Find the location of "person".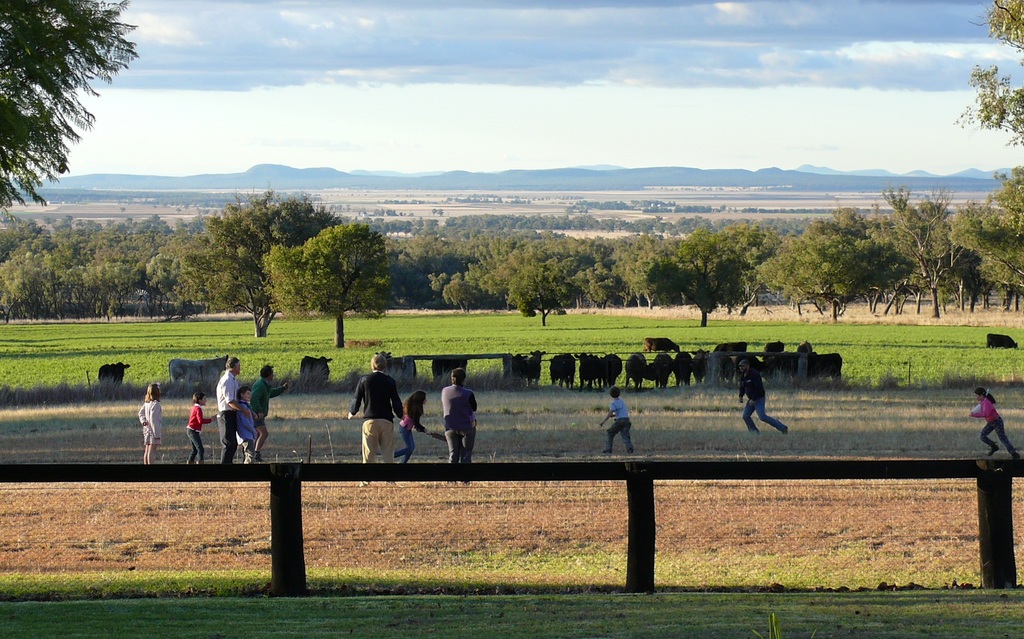
Location: rect(598, 387, 633, 460).
